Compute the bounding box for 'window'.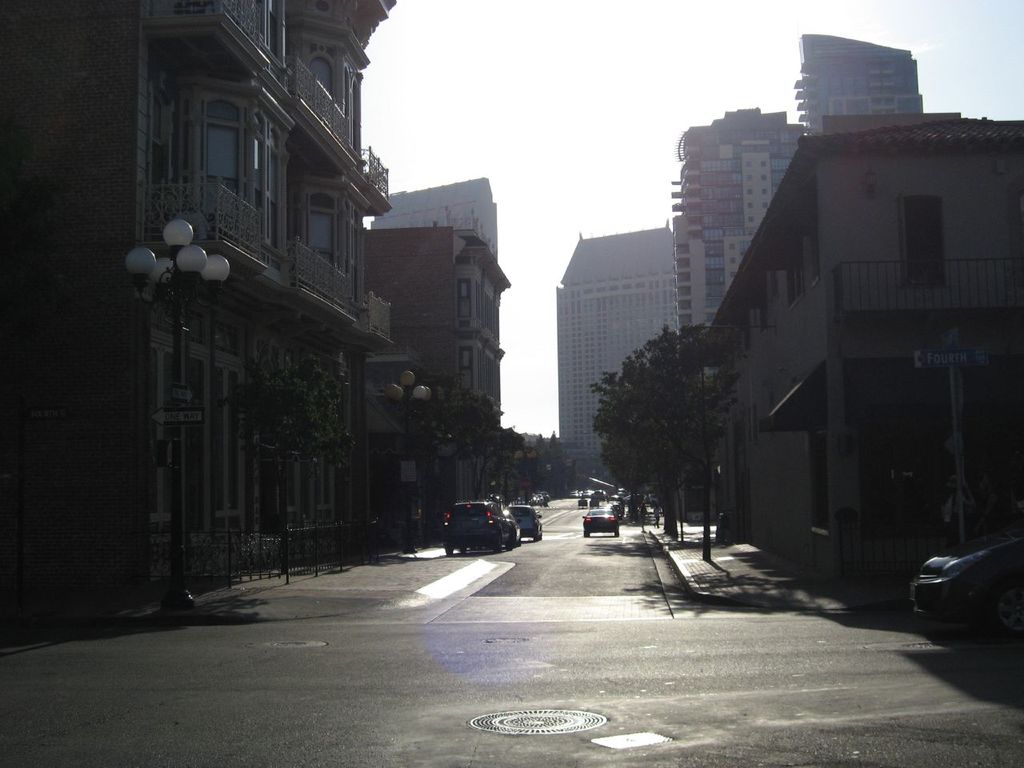
<region>306, 193, 338, 267</region>.
